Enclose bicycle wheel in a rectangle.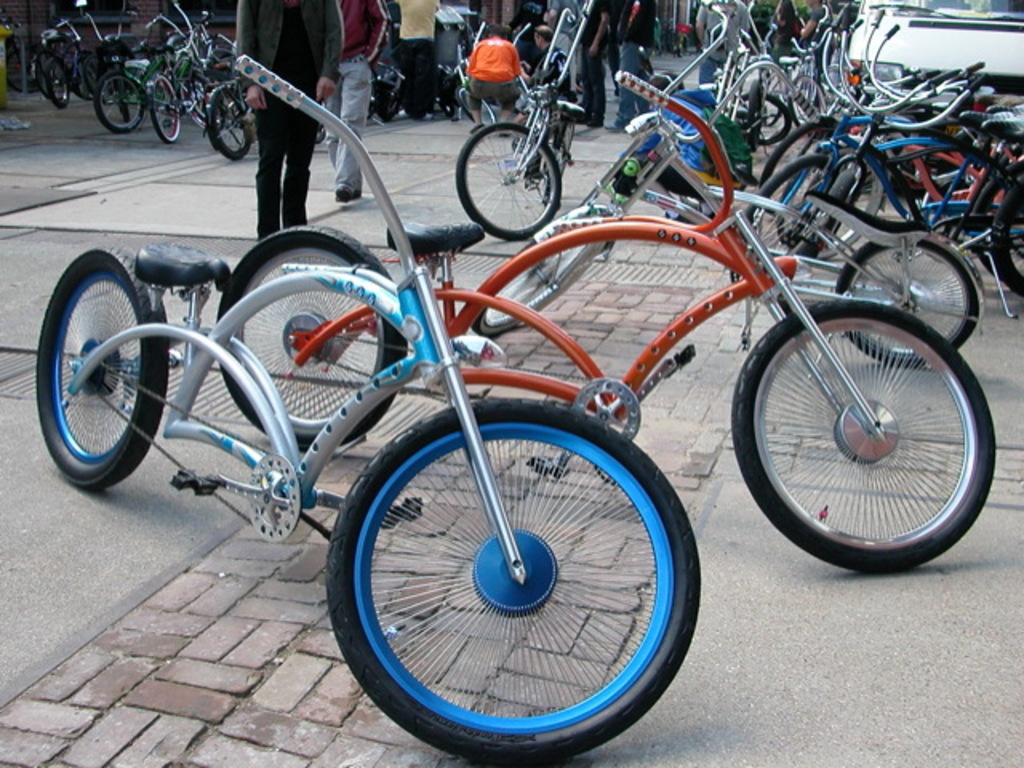
181:69:226:133.
